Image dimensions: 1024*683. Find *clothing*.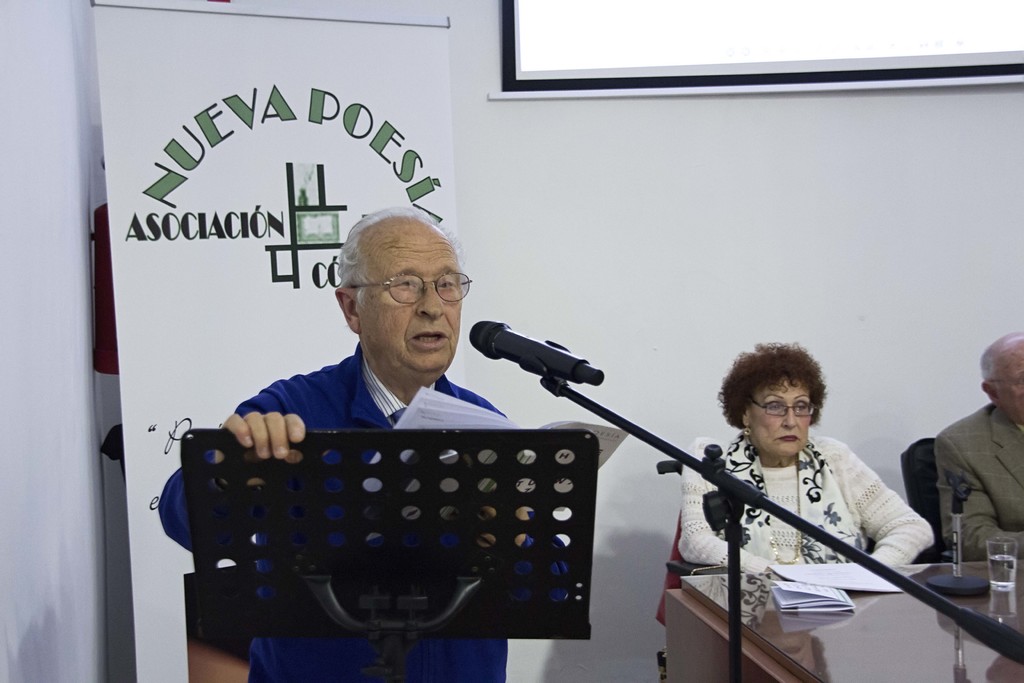
(153,334,571,682).
